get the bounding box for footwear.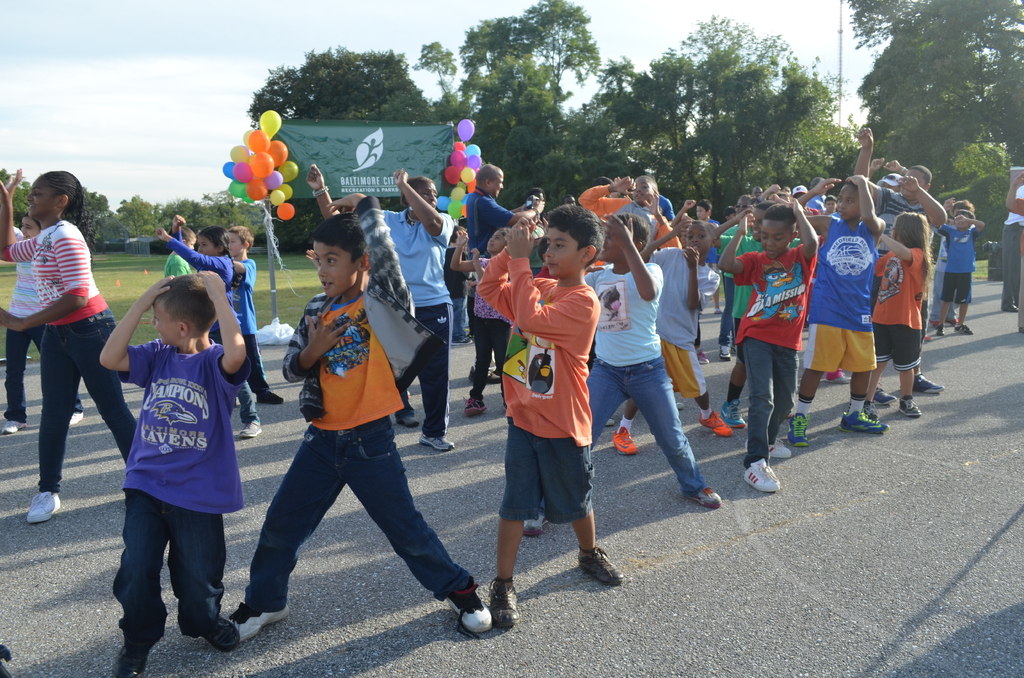
bbox(936, 324, 946, 335).
